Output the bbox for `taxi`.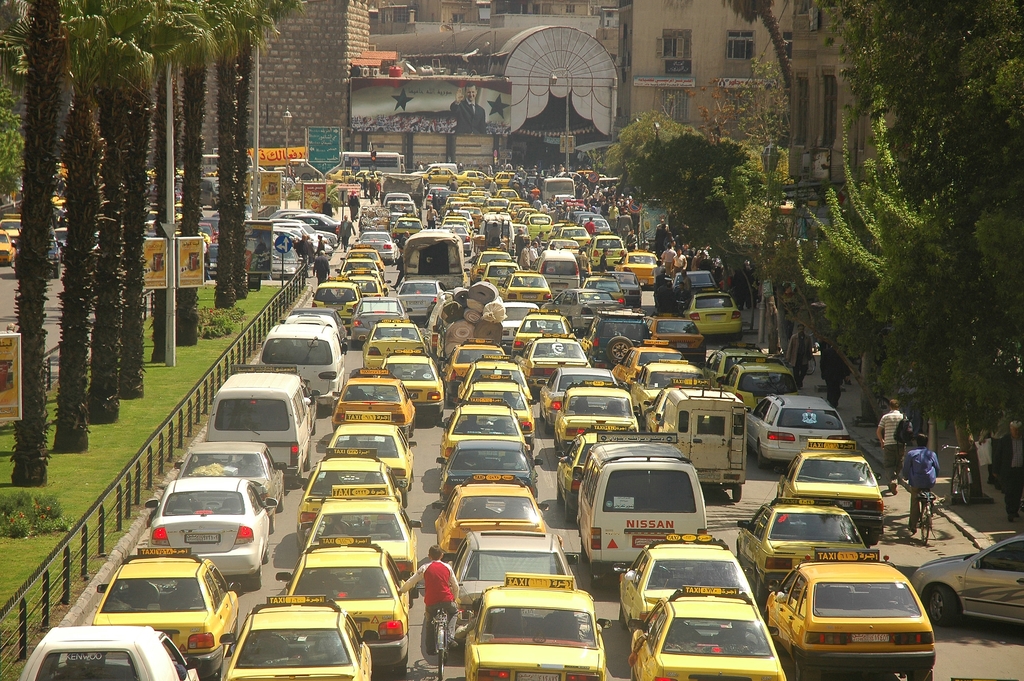
region(374, 347, 445, 424).
